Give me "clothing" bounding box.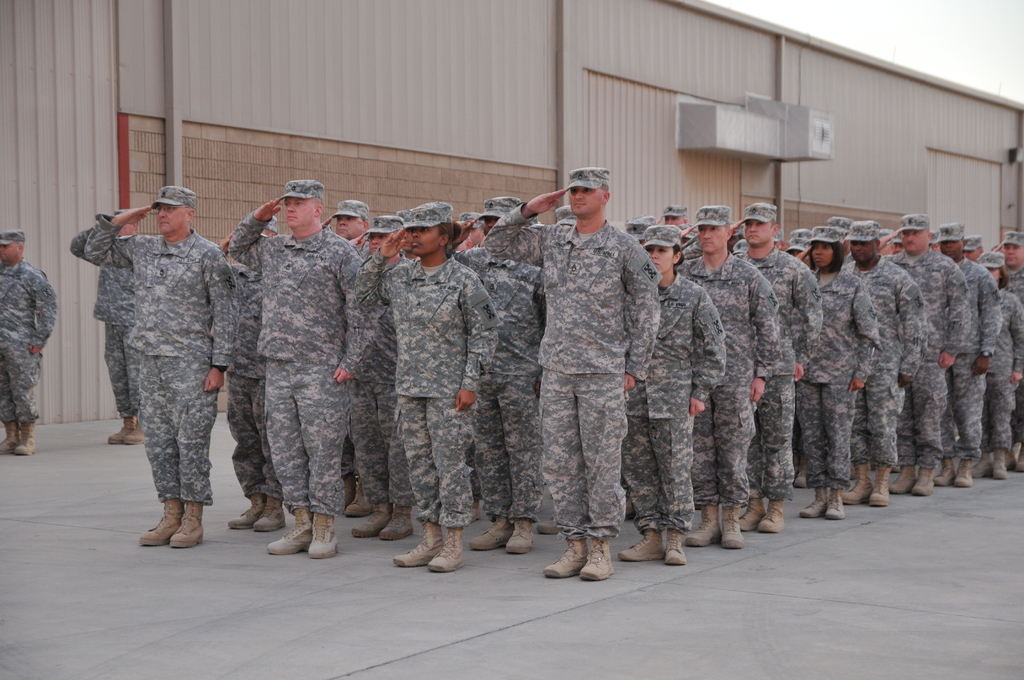
rect(889, 241, 976, 466).
